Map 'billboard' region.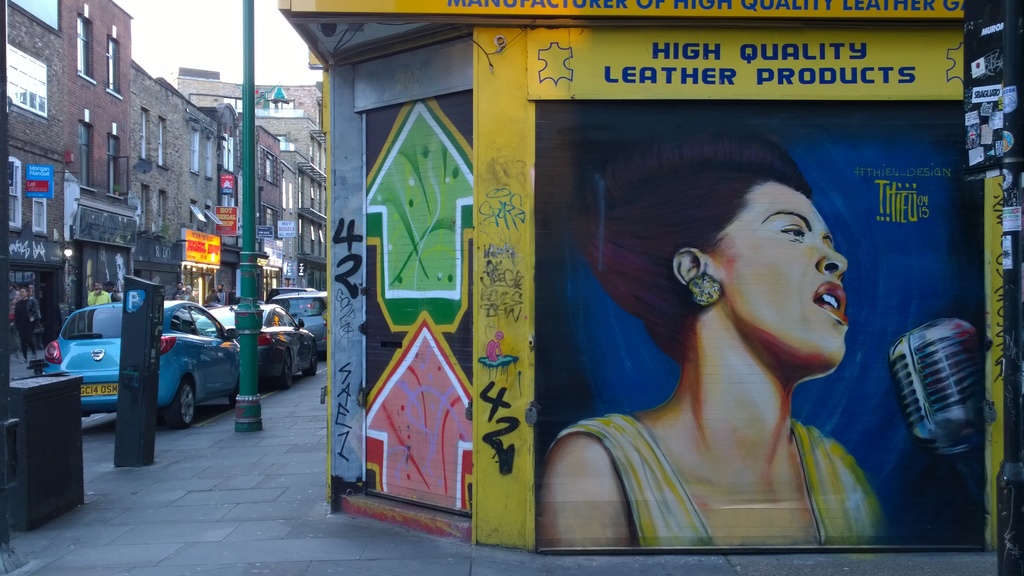
Mapped to locate(215, 204, 237, 232).
